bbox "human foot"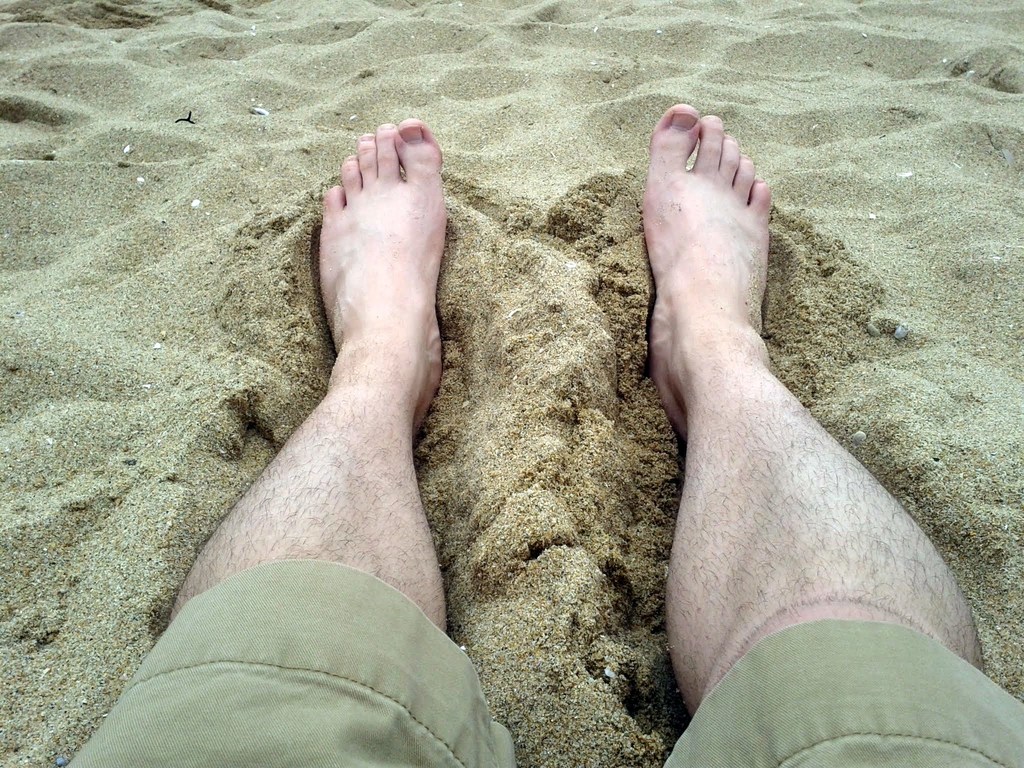
[x1=634, y1=79, x2=797, y2=367]
